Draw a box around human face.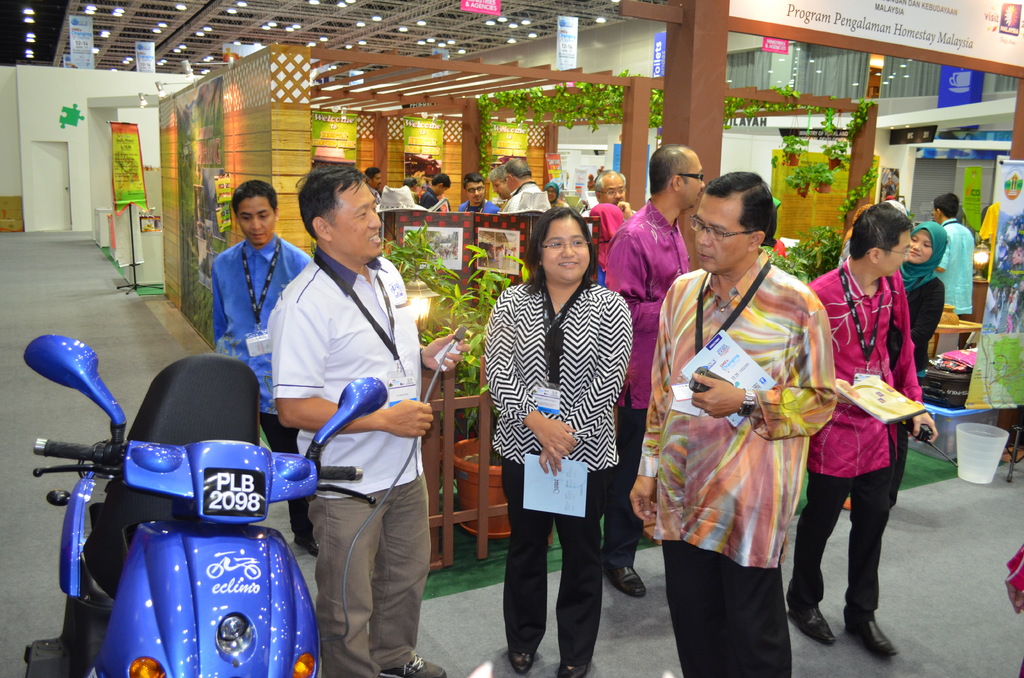
box=[330, 192, 381, 255].
